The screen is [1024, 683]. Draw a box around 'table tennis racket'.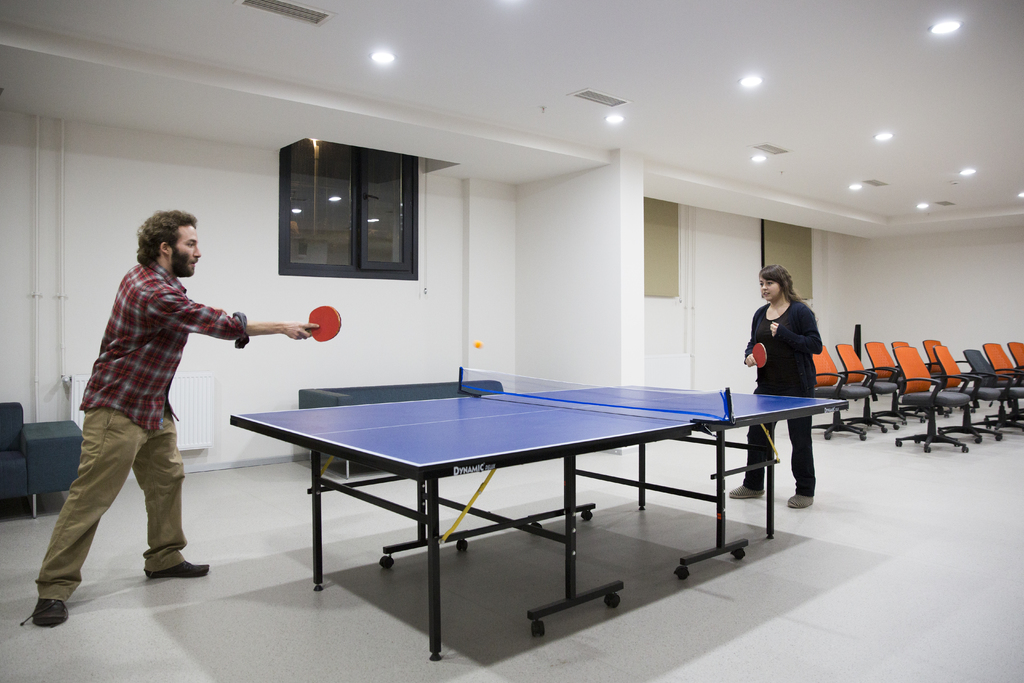
[299,306,341,341].
